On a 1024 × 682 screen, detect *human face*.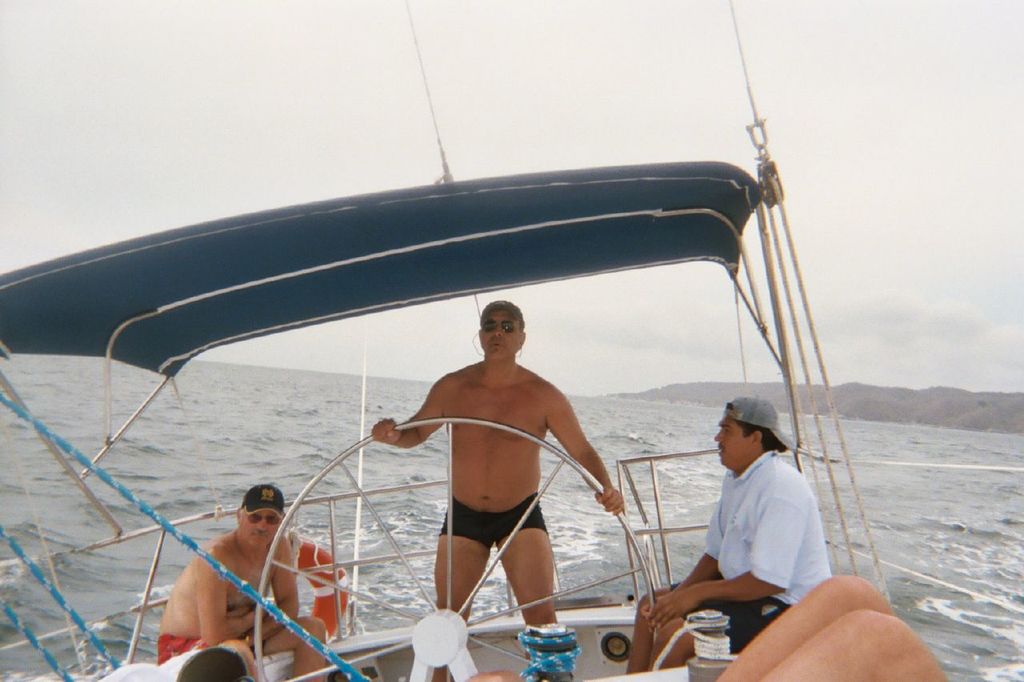
241/512/280/551.
